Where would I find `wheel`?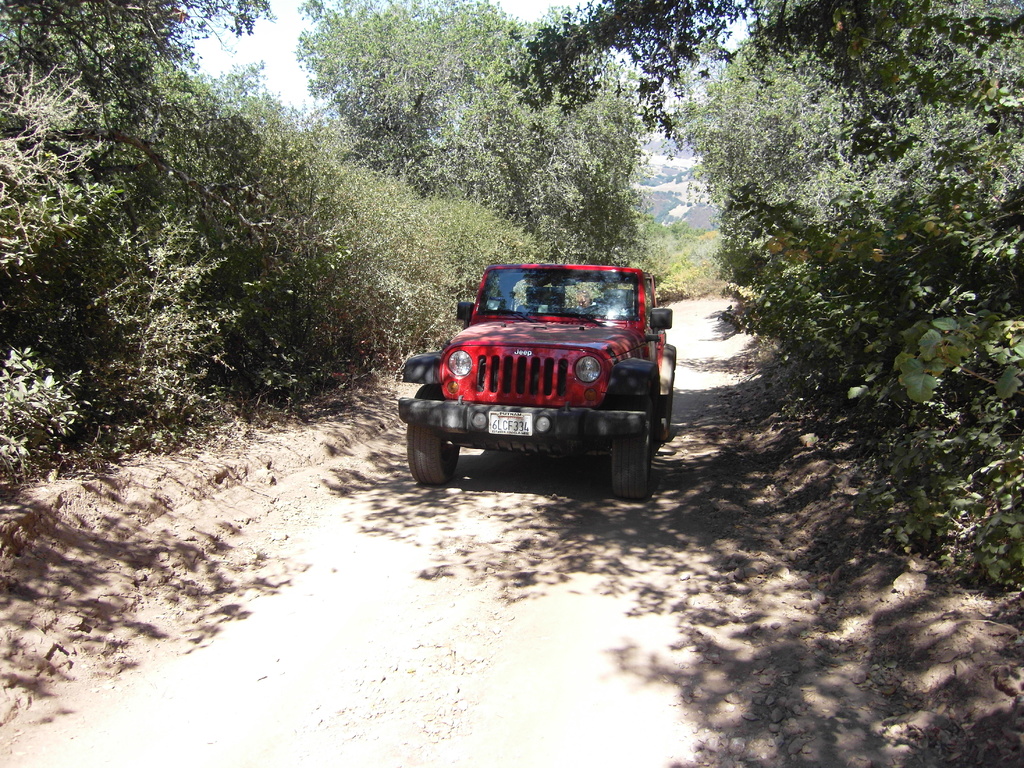
At [408, 376, 461, 487].
